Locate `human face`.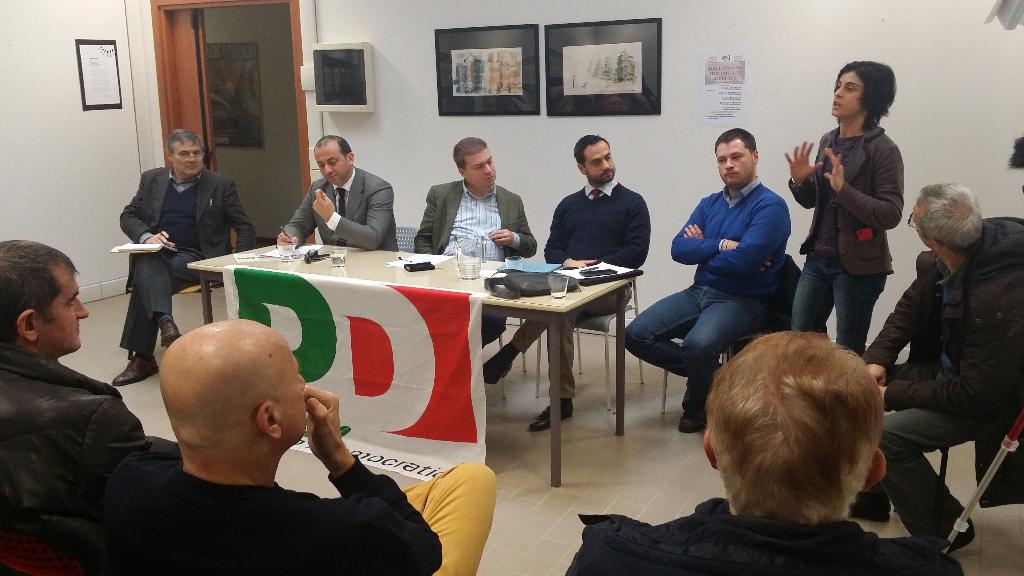
Bounding box: [x1=465, y1=147, x2=499, y2=192].
